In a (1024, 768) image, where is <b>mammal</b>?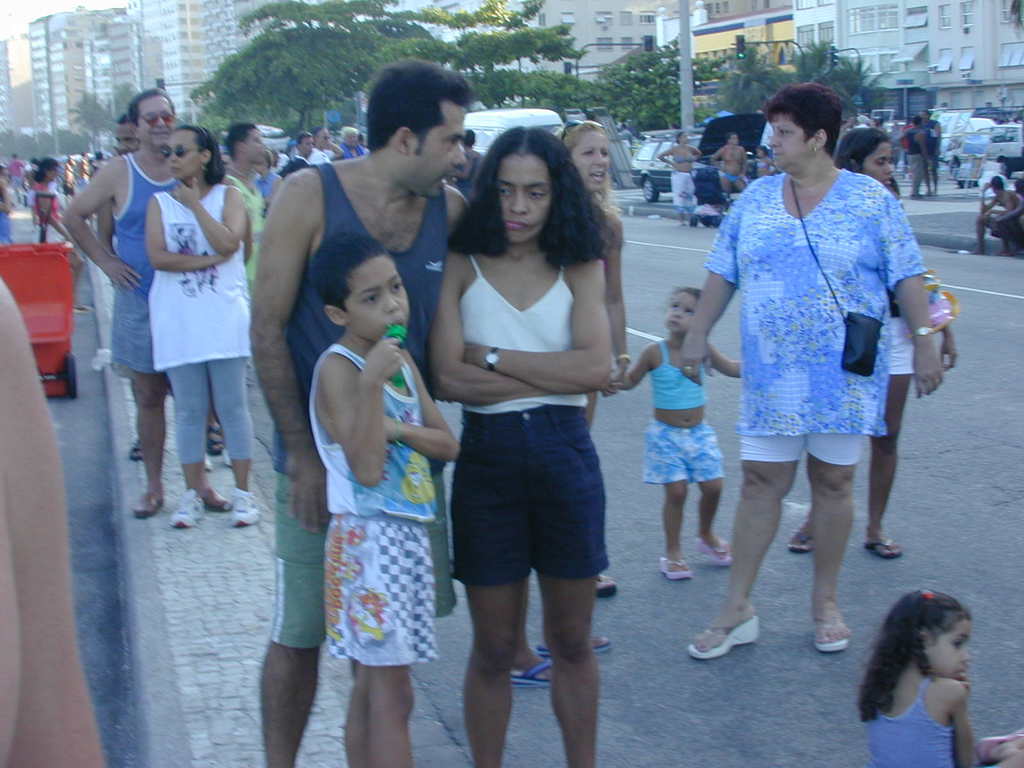
431/126/623/767.
